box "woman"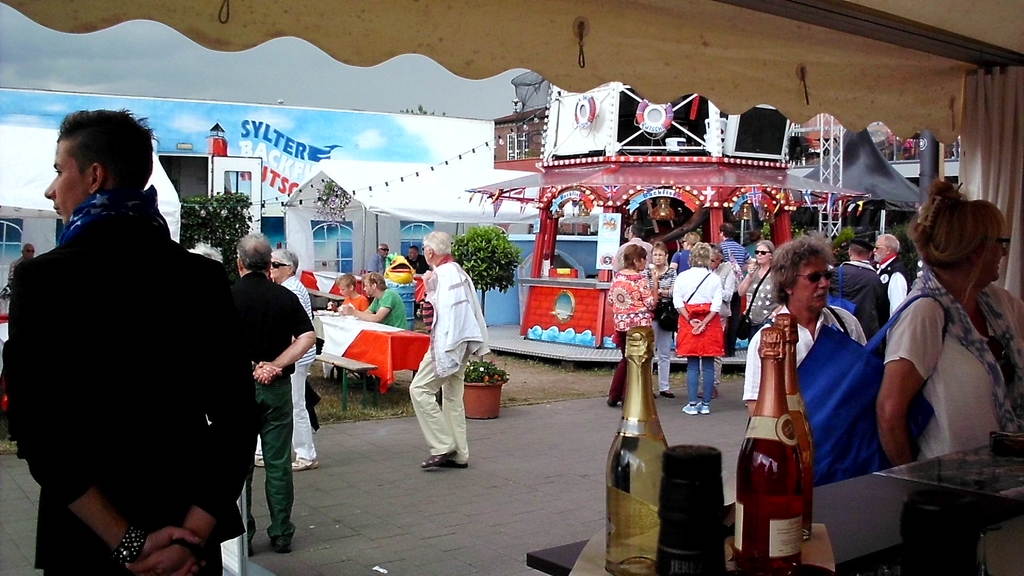
<region>252, 246, 319, 472</region>
